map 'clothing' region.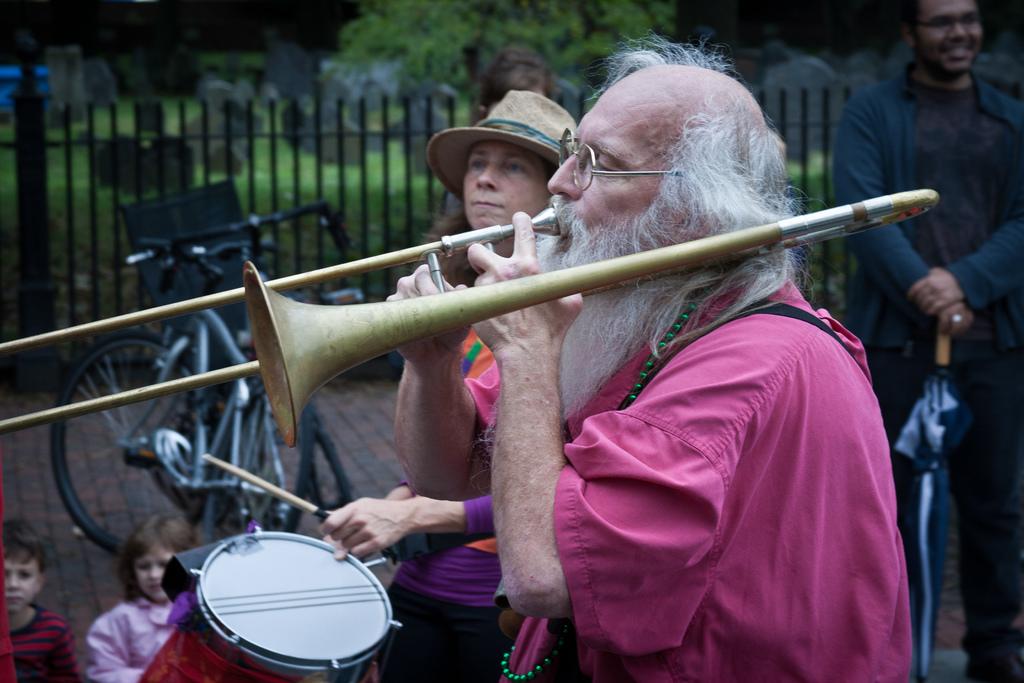
Mapped to 838/56/1023/662.
